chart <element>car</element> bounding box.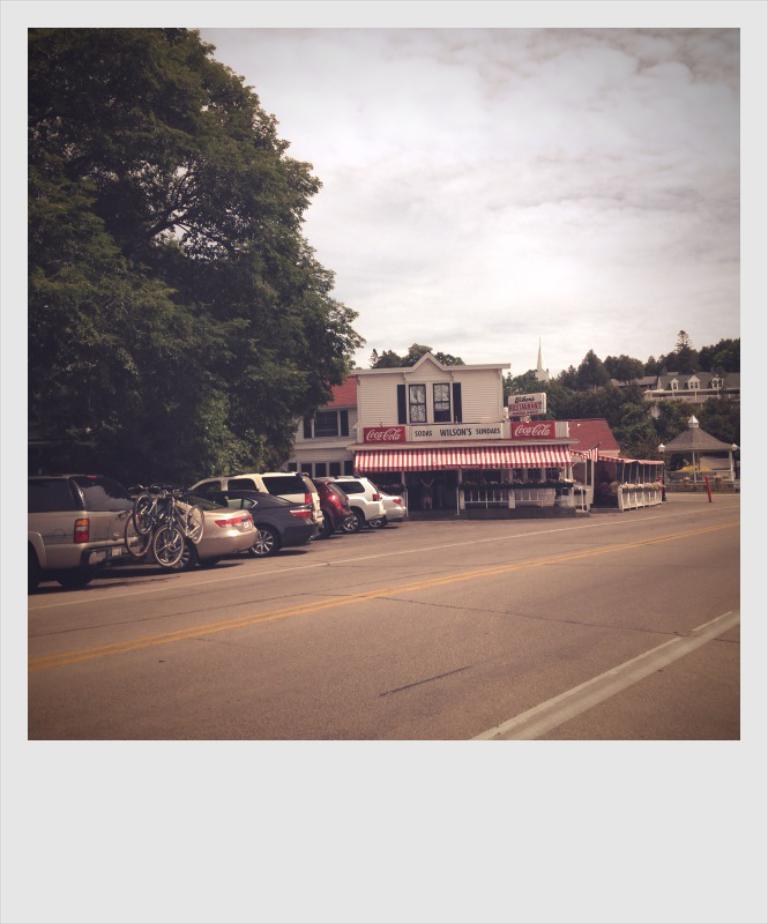
Charted: (366, 489, 407, 529).
